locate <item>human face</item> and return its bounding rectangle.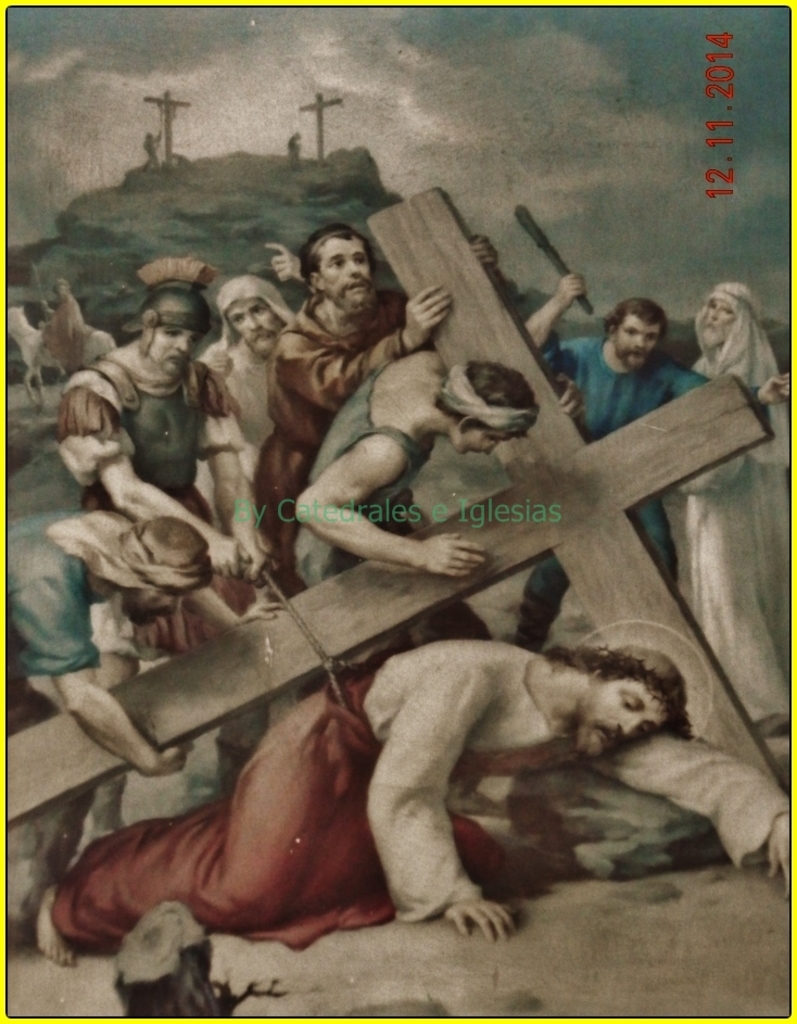
left=622, top=317, right=658, bottom=369.
